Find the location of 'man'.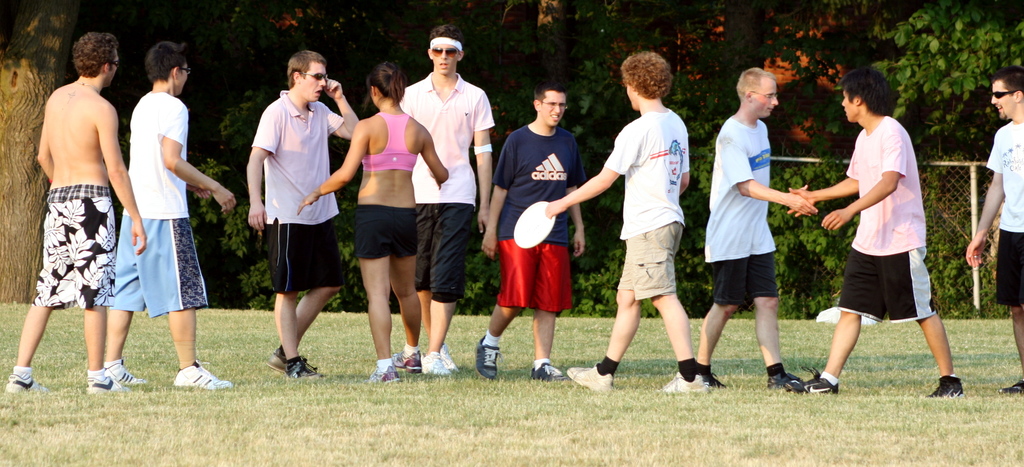
Location: <bbox>821, 84, 961, 394</bbox>.
